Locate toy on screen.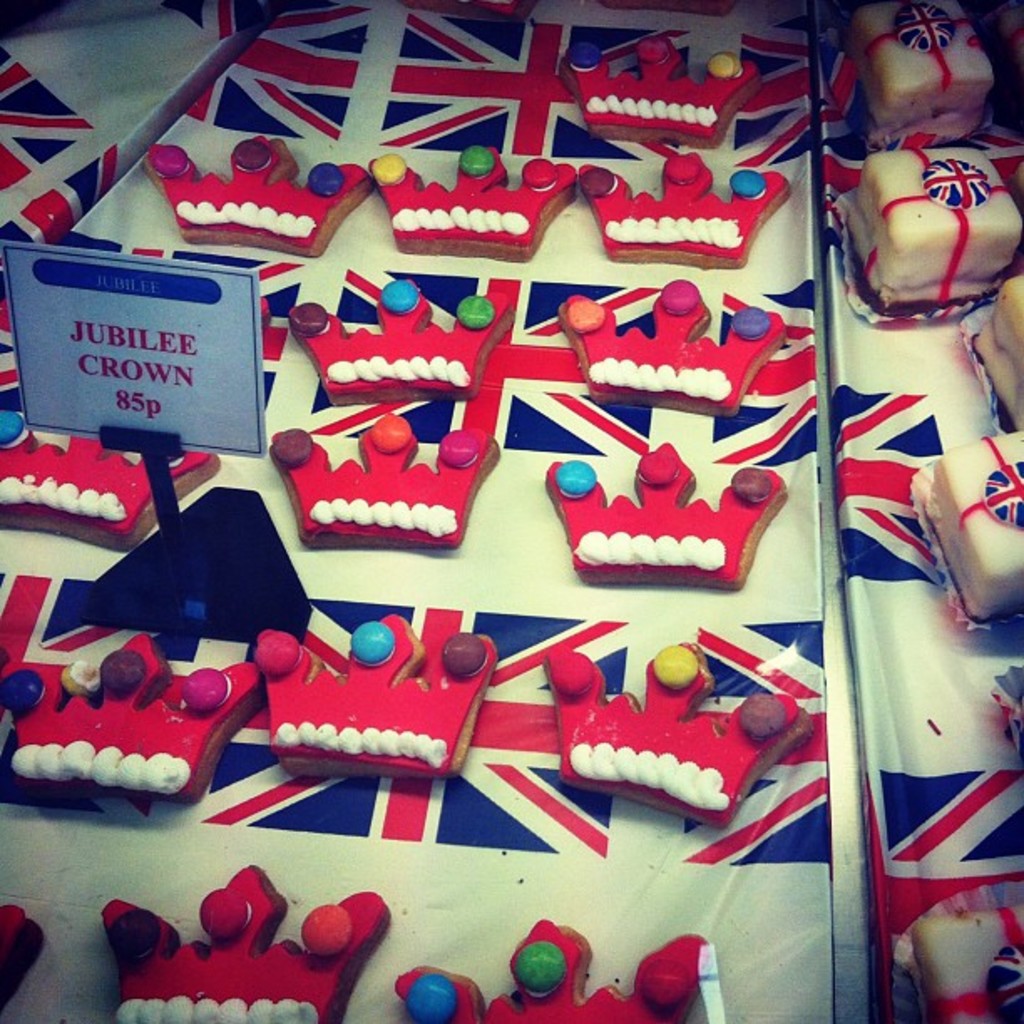
On screen at pyautogui.locateOnScreen(559, 308, 775, 433).
